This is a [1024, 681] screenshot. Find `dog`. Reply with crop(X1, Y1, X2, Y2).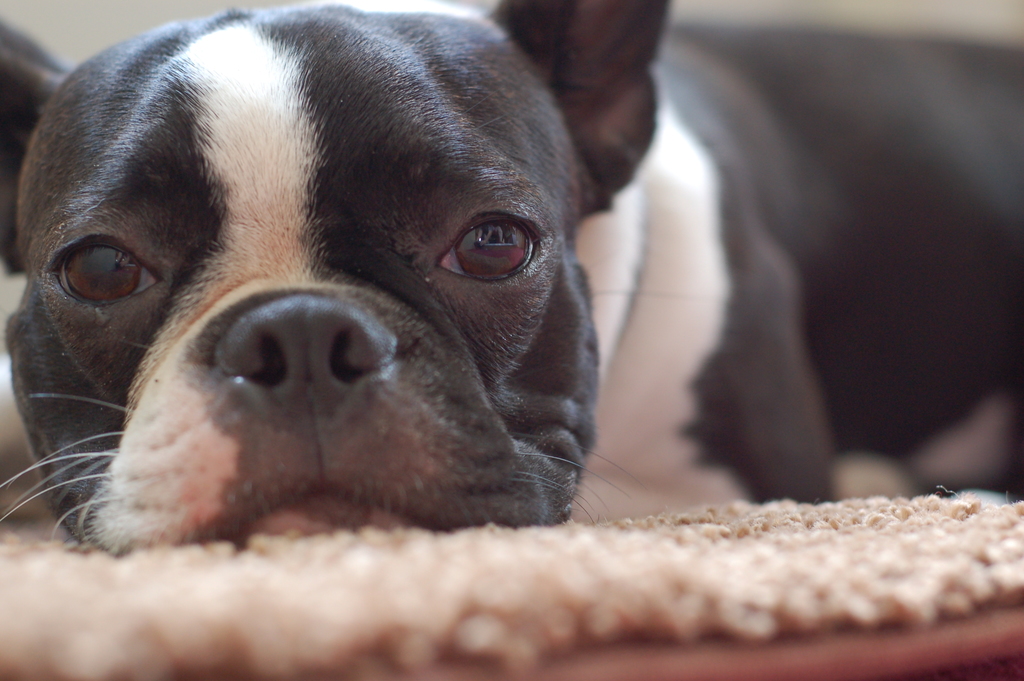
crop(0, 0, 1023, 561).
